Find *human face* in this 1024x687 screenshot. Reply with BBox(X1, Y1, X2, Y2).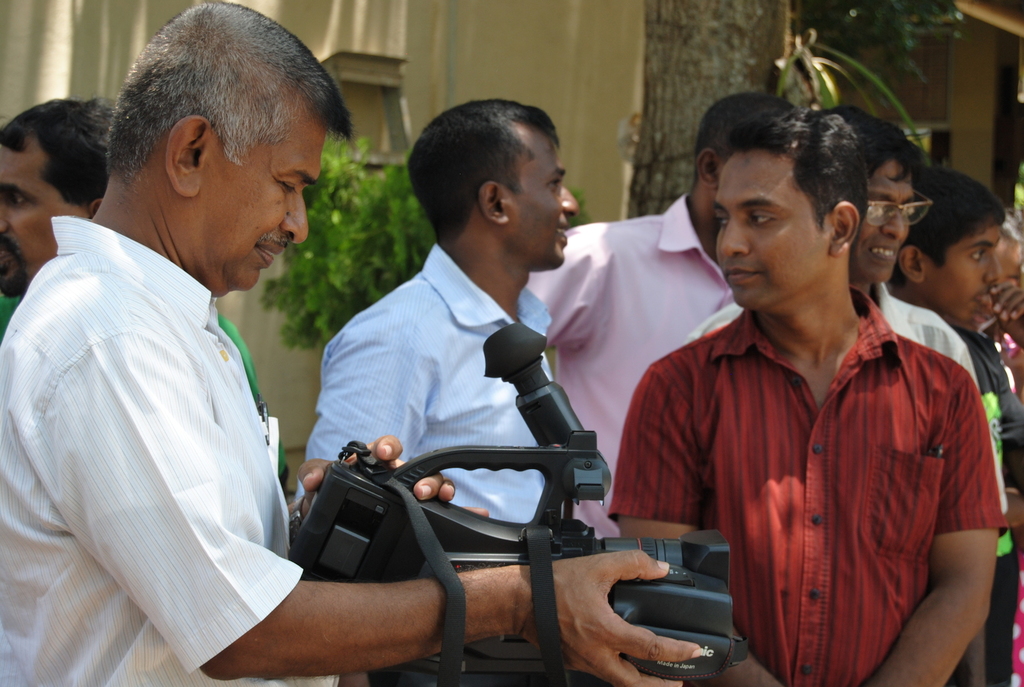
BBox(504, 127, 584, 268).
